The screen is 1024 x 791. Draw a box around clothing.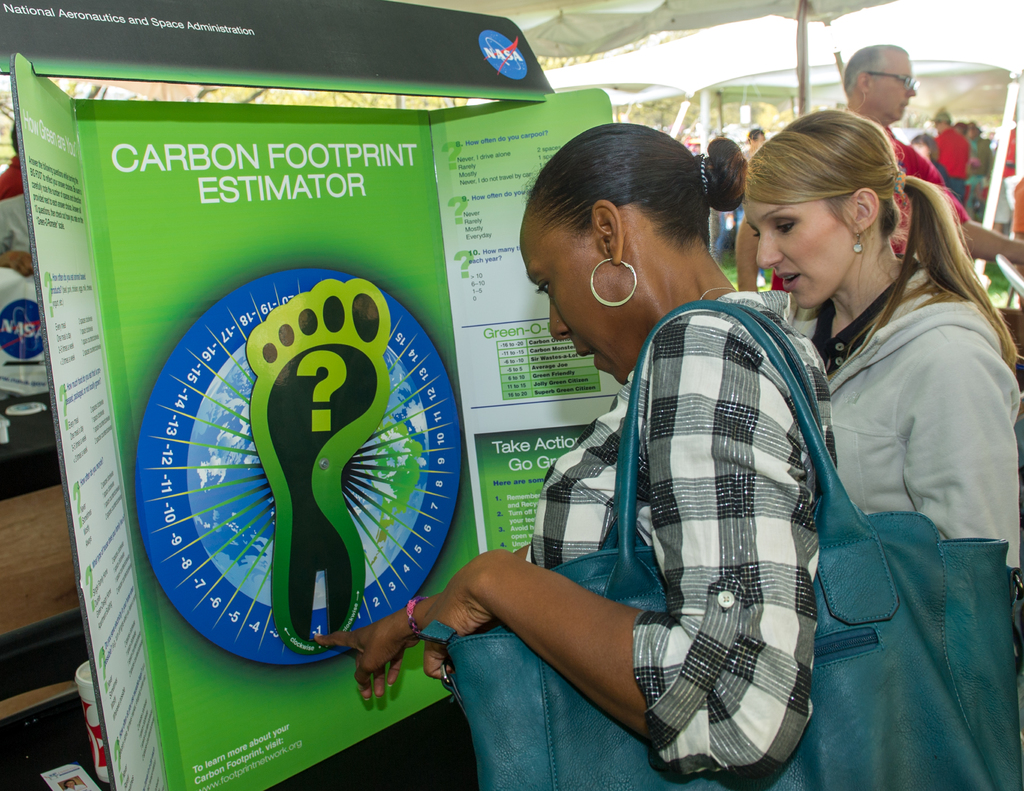
region(525, 285, 842, 785).
